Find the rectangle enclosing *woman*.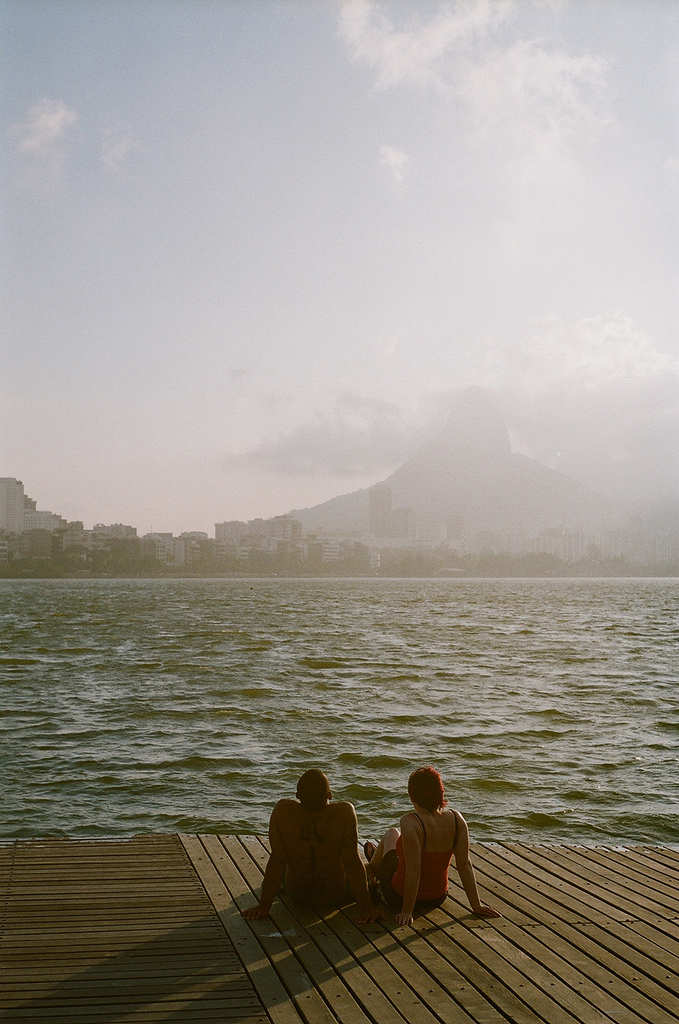
detection(377, 744, 473, 946).
